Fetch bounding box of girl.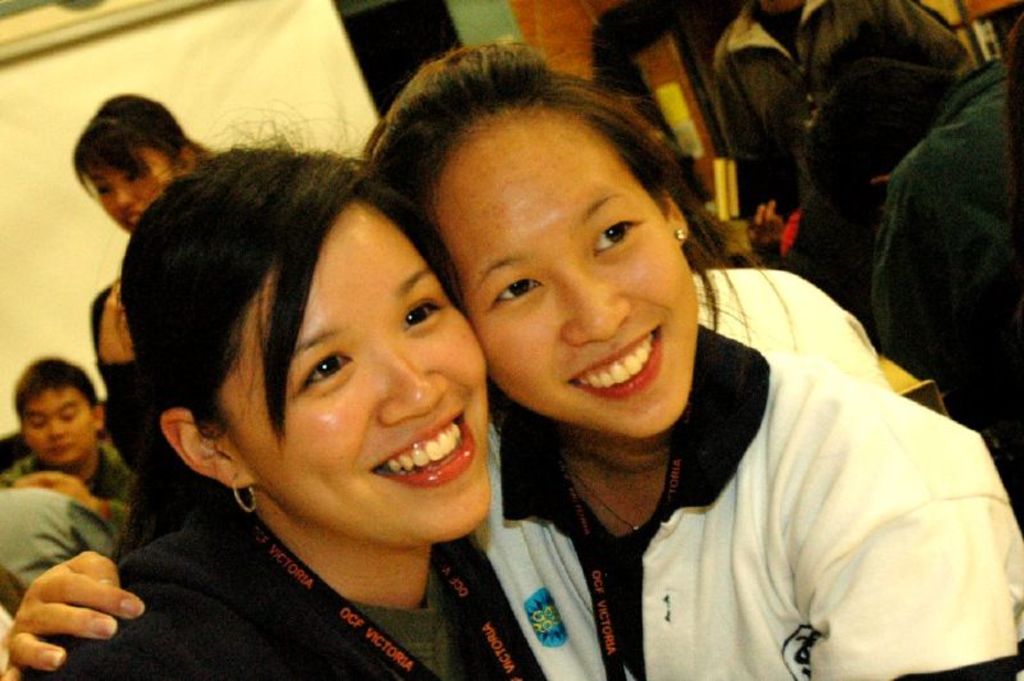
Bbox: [18,108,543,680].
